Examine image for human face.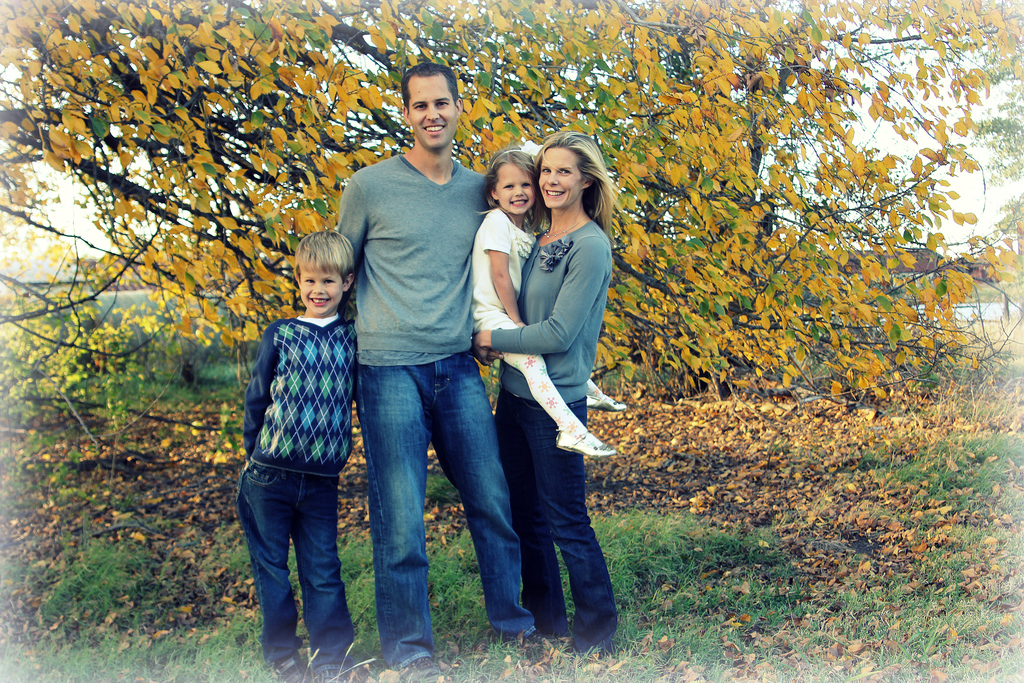
Examination result: x1=410 y1=73 x2=456 y2=151.
